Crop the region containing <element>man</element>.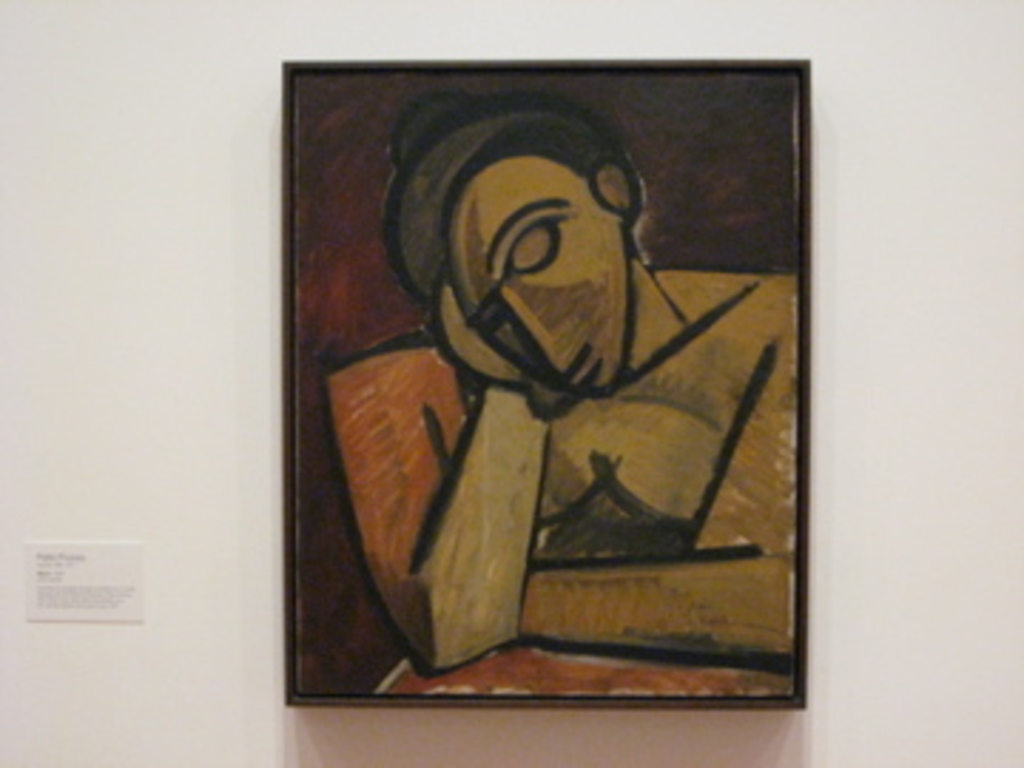
Crop region: locate(250, 11, 831, 660).
